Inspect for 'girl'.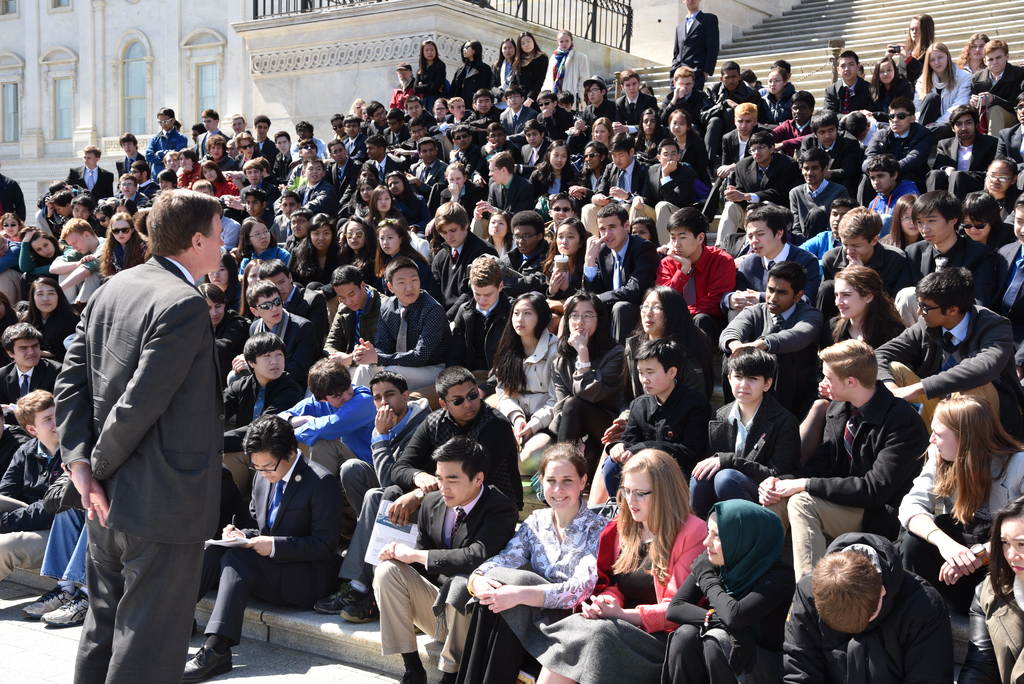
Inspection: region(237, 259, 264, 319).
